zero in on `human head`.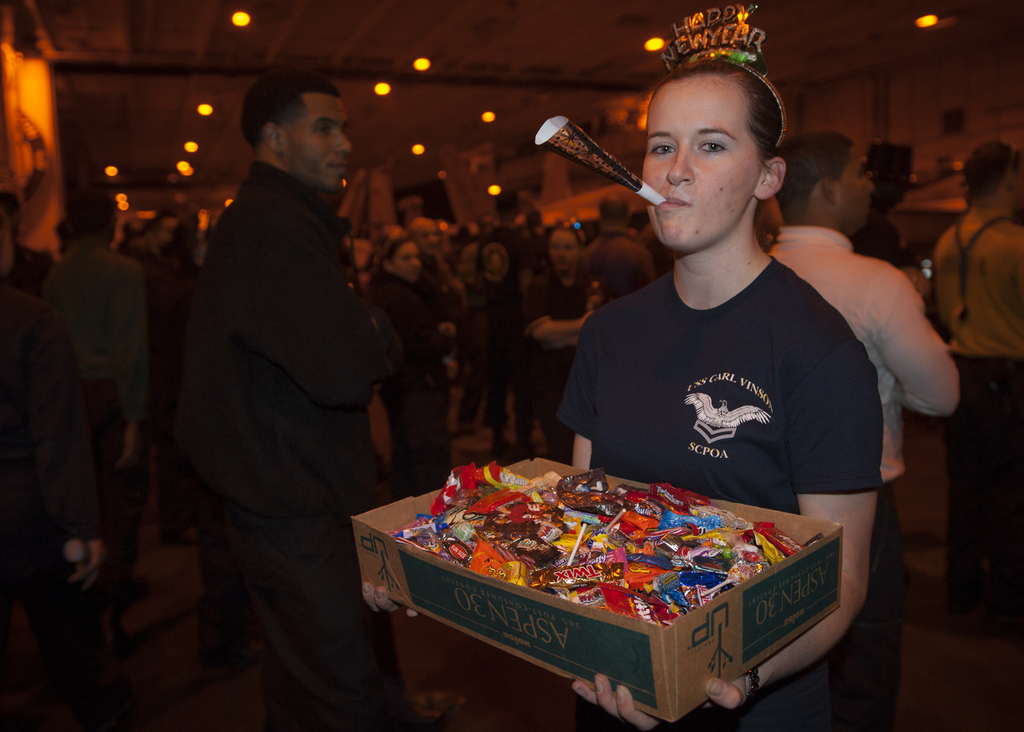
Zeroed in: BBox(236, 66, 350, 187).
